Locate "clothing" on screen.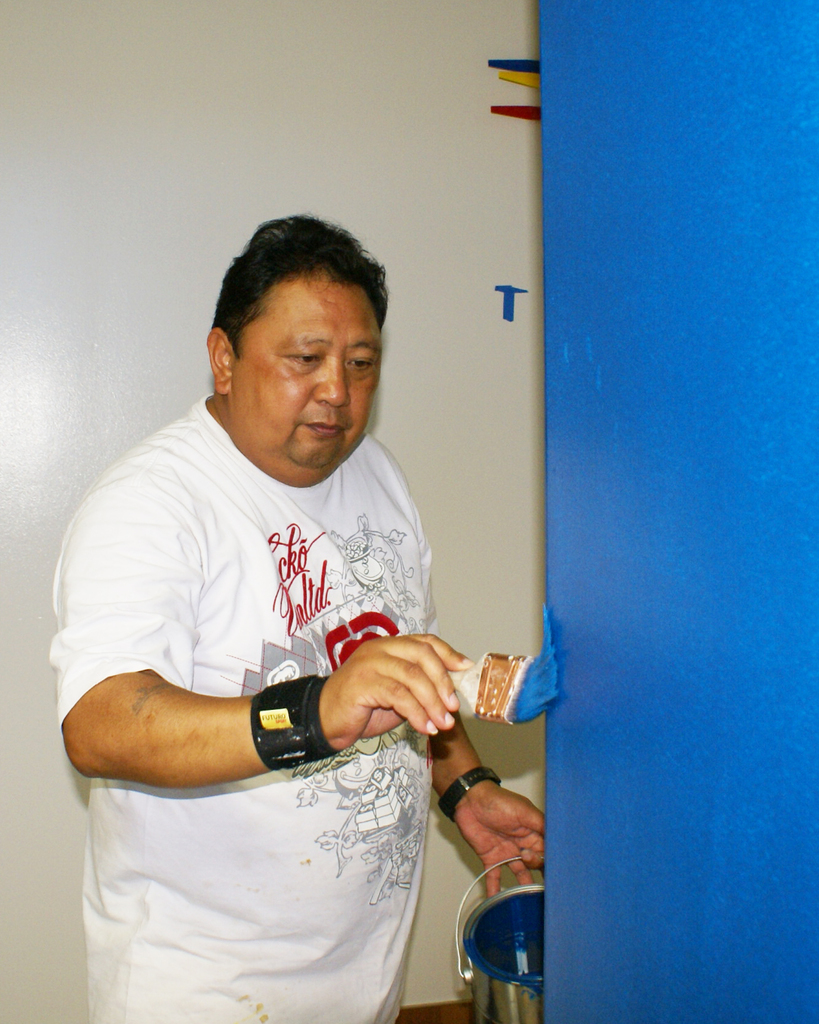
On screen at (x1=49, y1=390, x2=430, y2=1023).
